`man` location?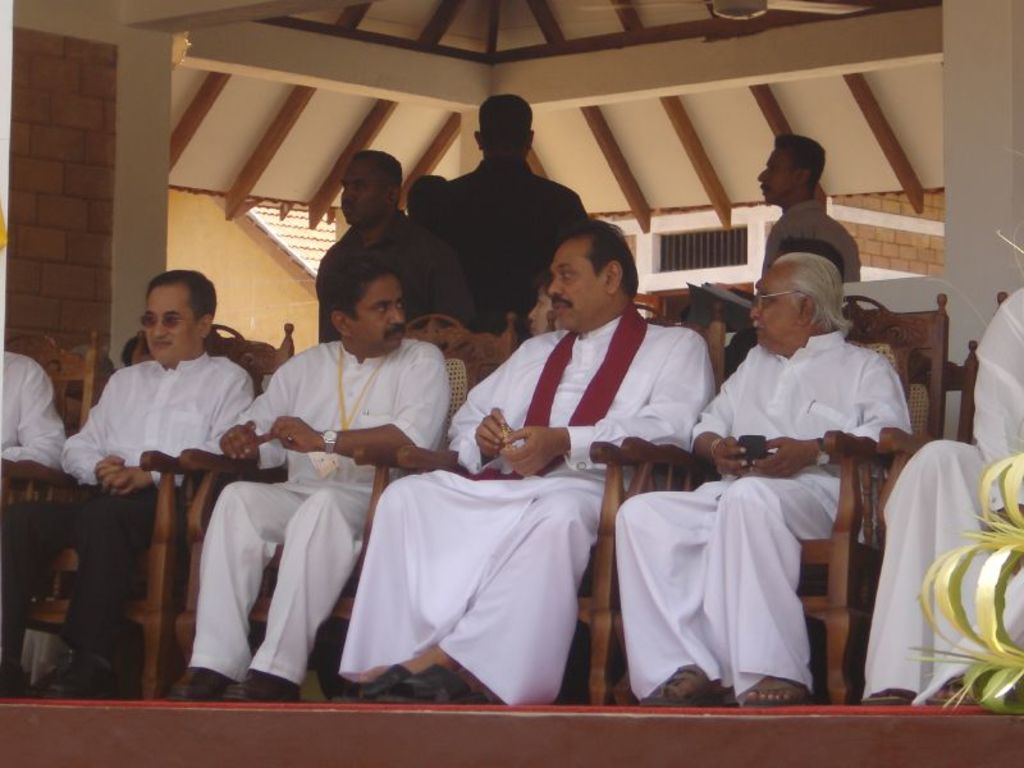
<box>655,234,910,687</box>
